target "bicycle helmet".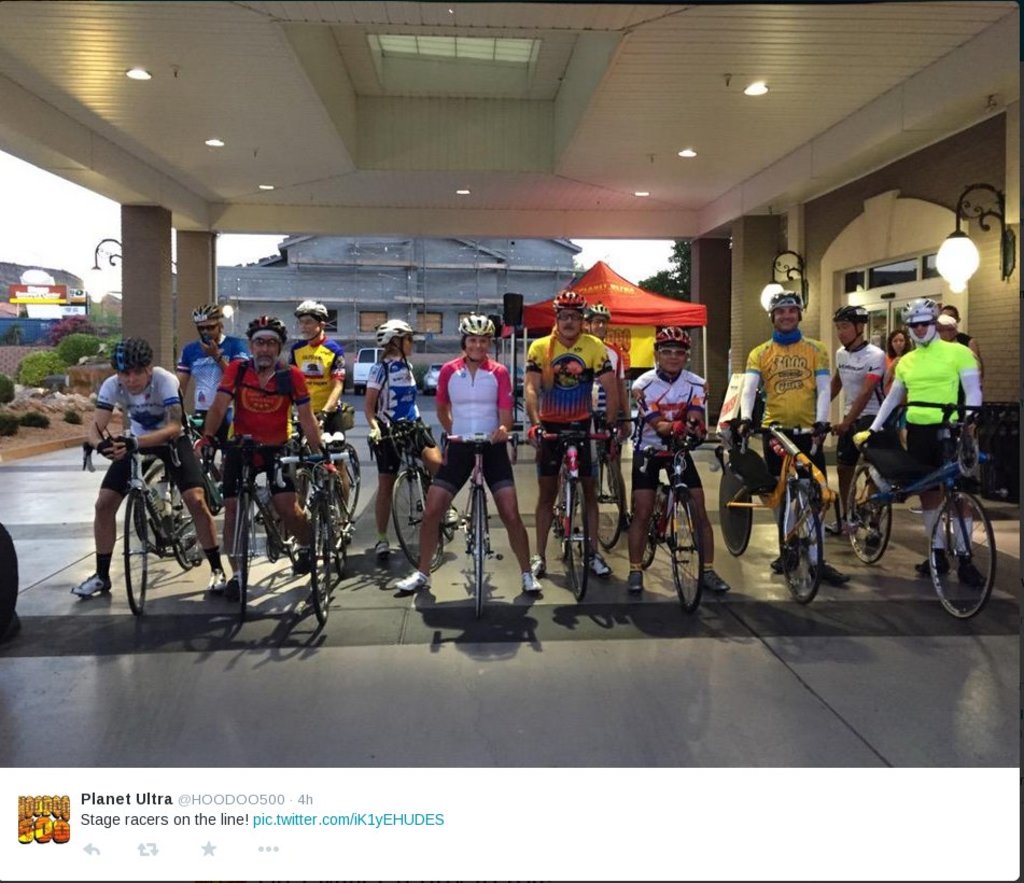
Target region: (left=113, top=335, right=152, bottom=377).
